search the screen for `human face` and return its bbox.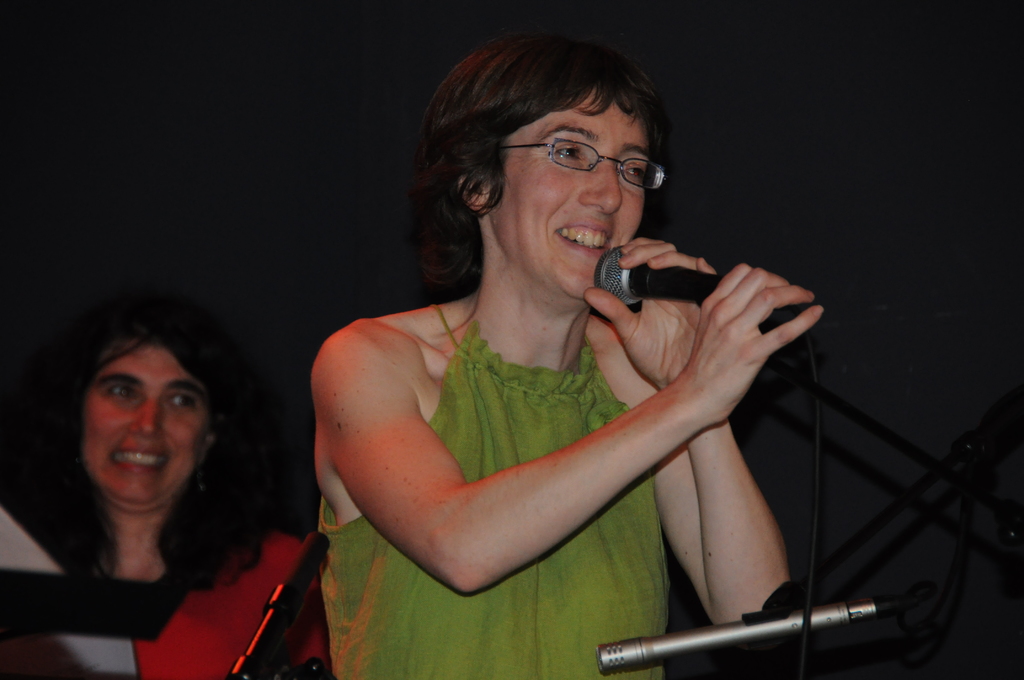
Found: box(81, 348, 209, 501).
